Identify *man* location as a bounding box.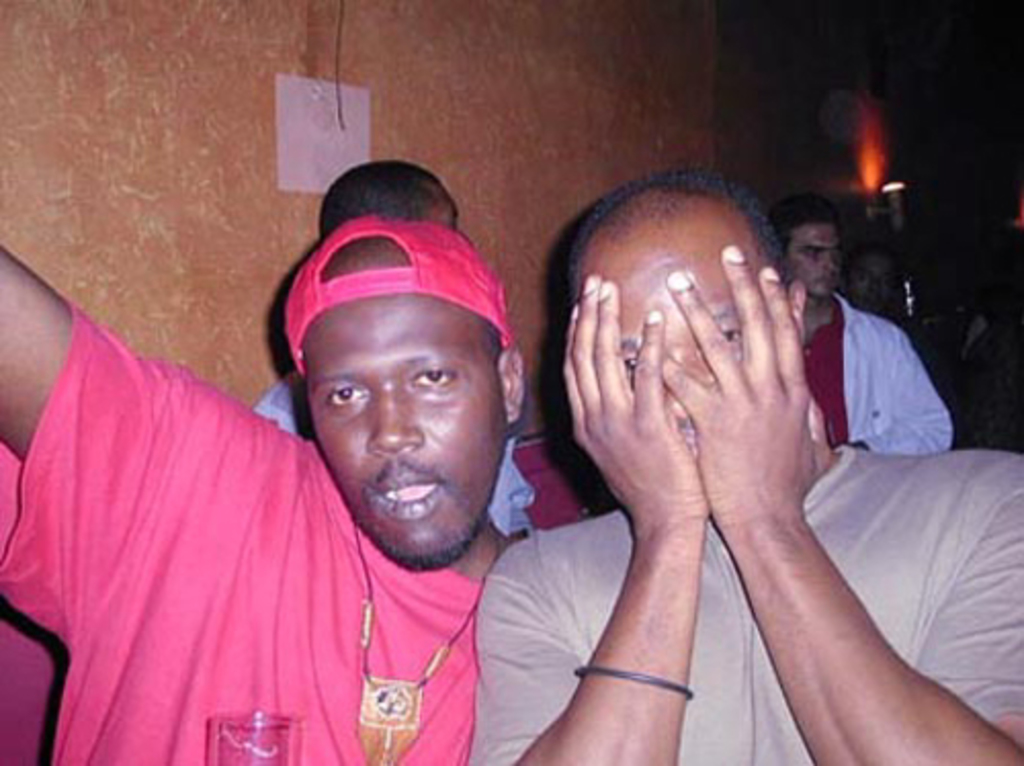
detection(475, 168, 1022, 764).
